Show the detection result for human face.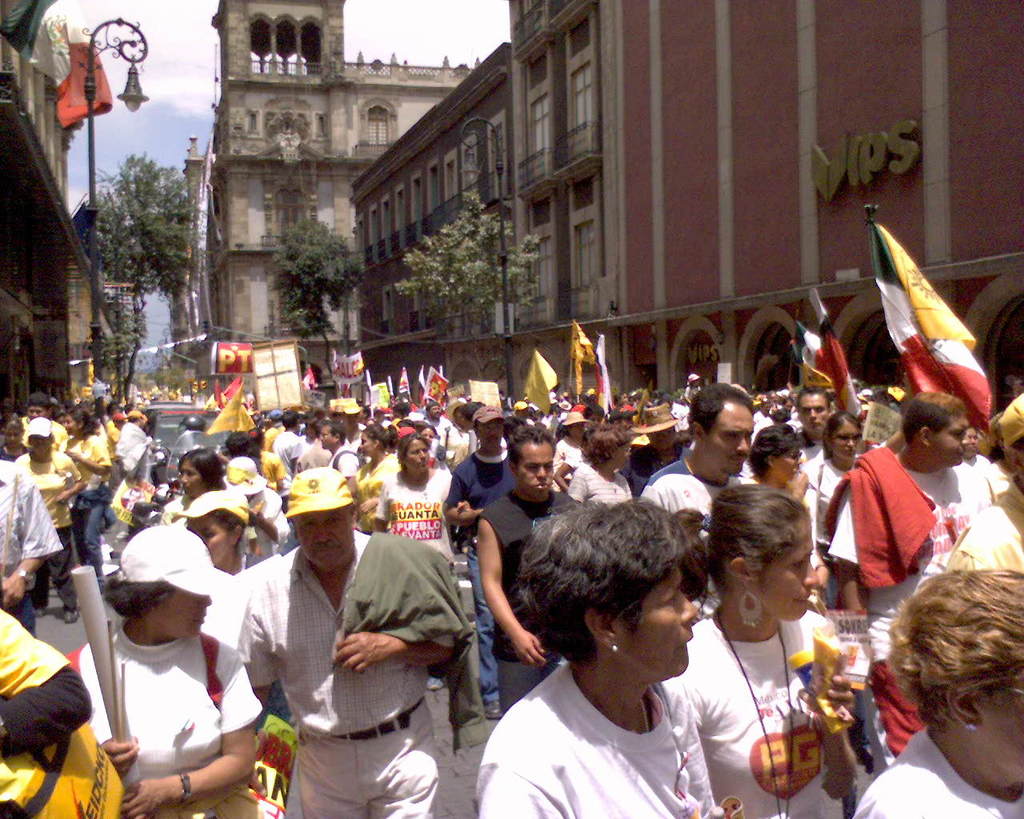
(828,421,859,457).
